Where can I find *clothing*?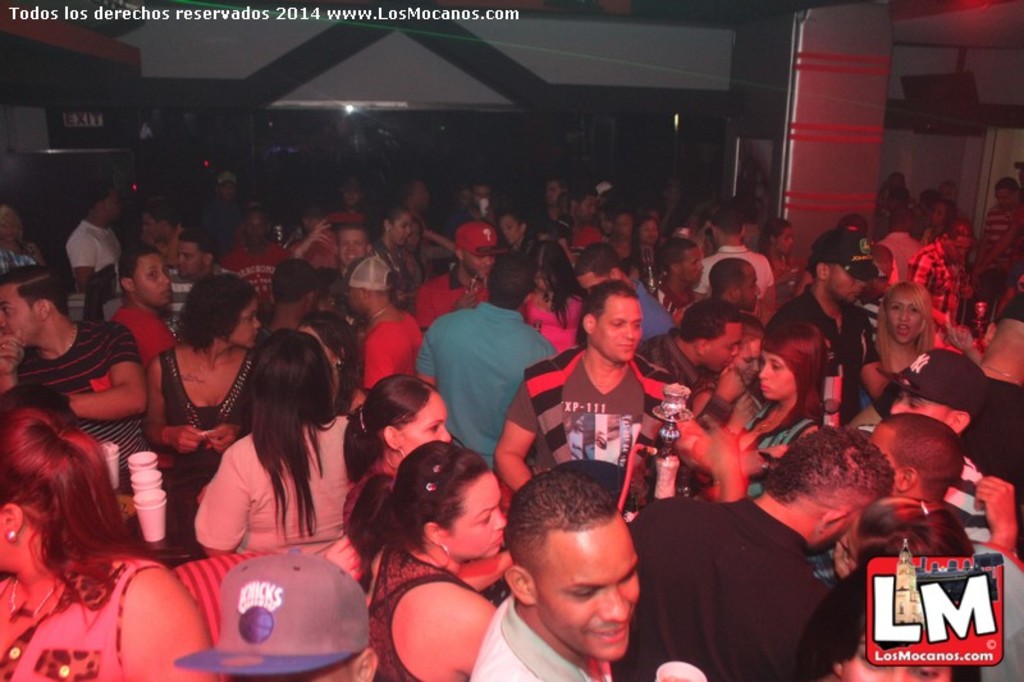
You can find it at [415,267,495,334].
